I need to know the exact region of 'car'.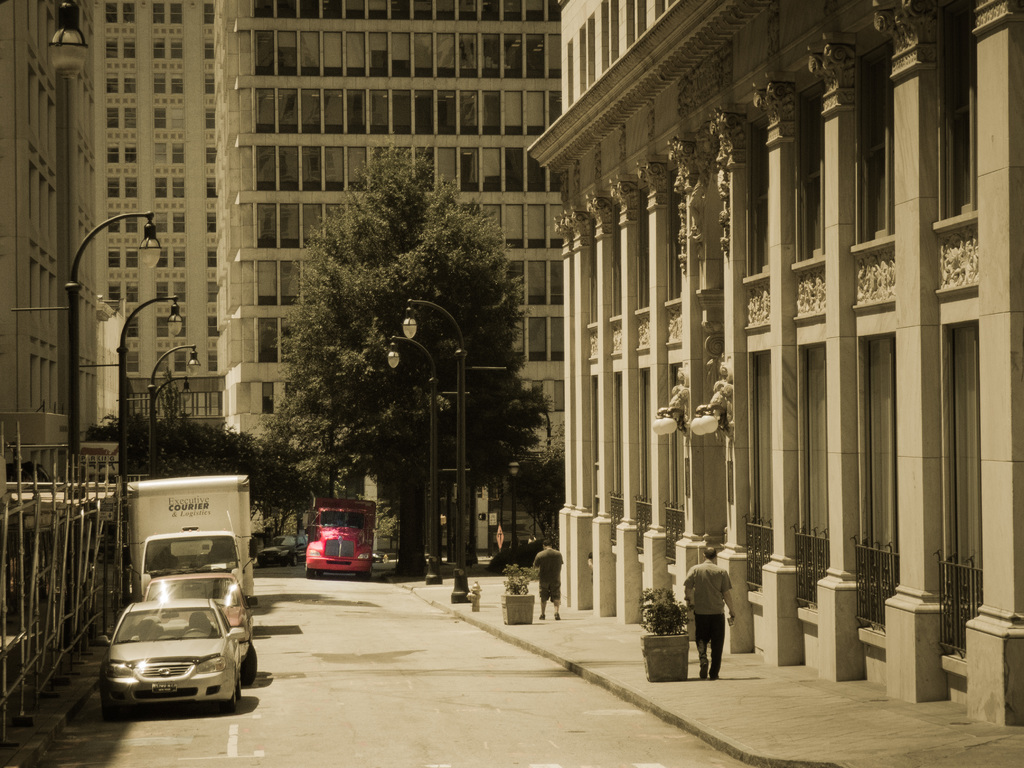
Region: 138 569 261 664.
